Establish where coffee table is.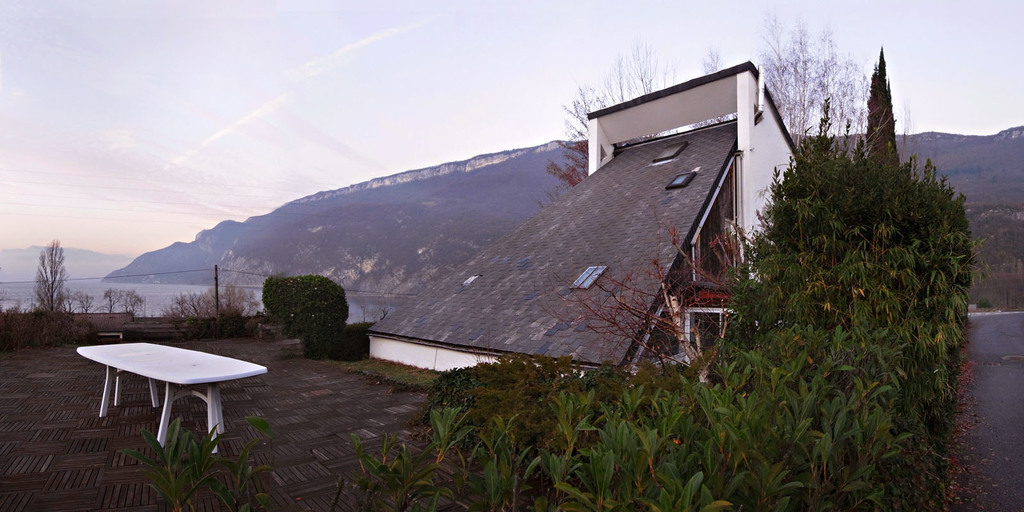
Established at [65, 331, 273, 456].
